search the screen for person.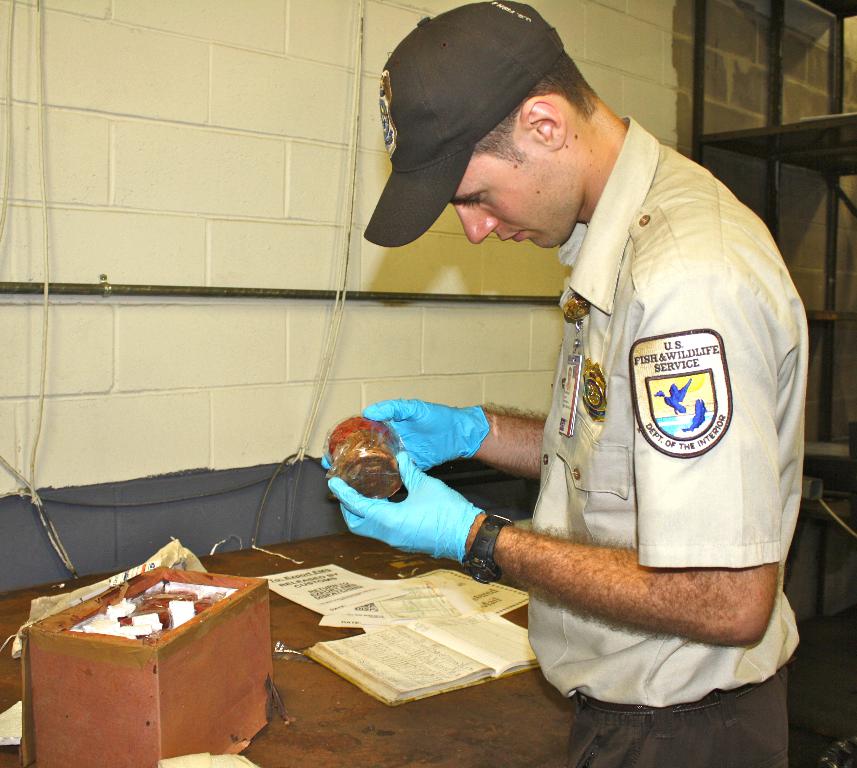
Found at bbox=[324, 0, 810, 767].
